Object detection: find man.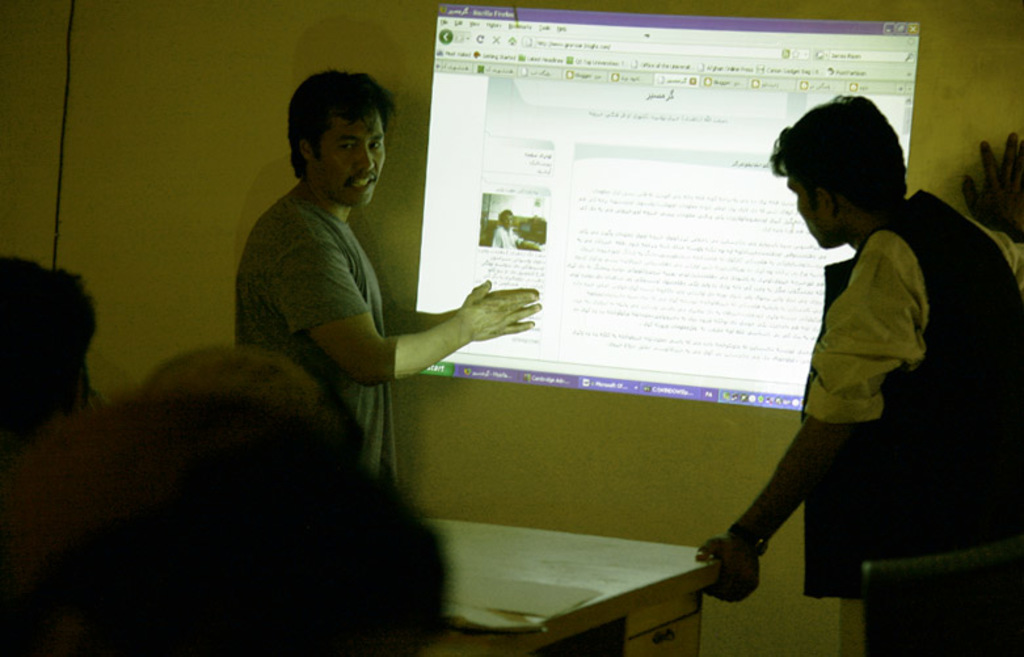
[719, 104, 985, 569].
